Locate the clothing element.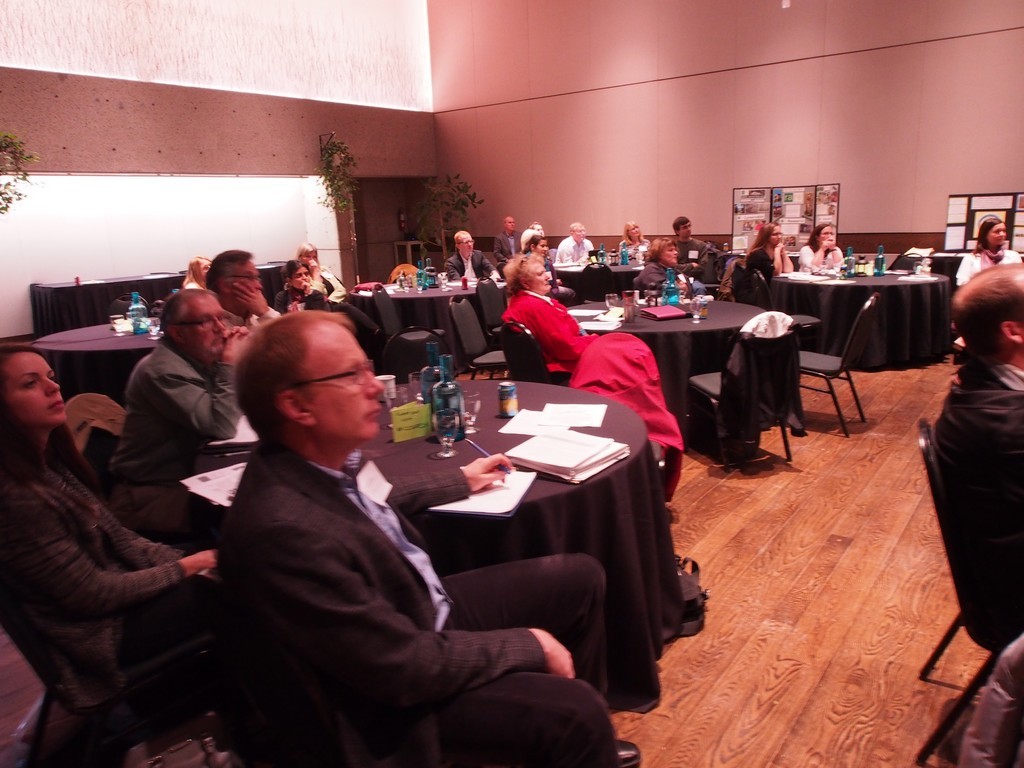
Element bbox: left=632, top=256, right=699, bottom=291.
